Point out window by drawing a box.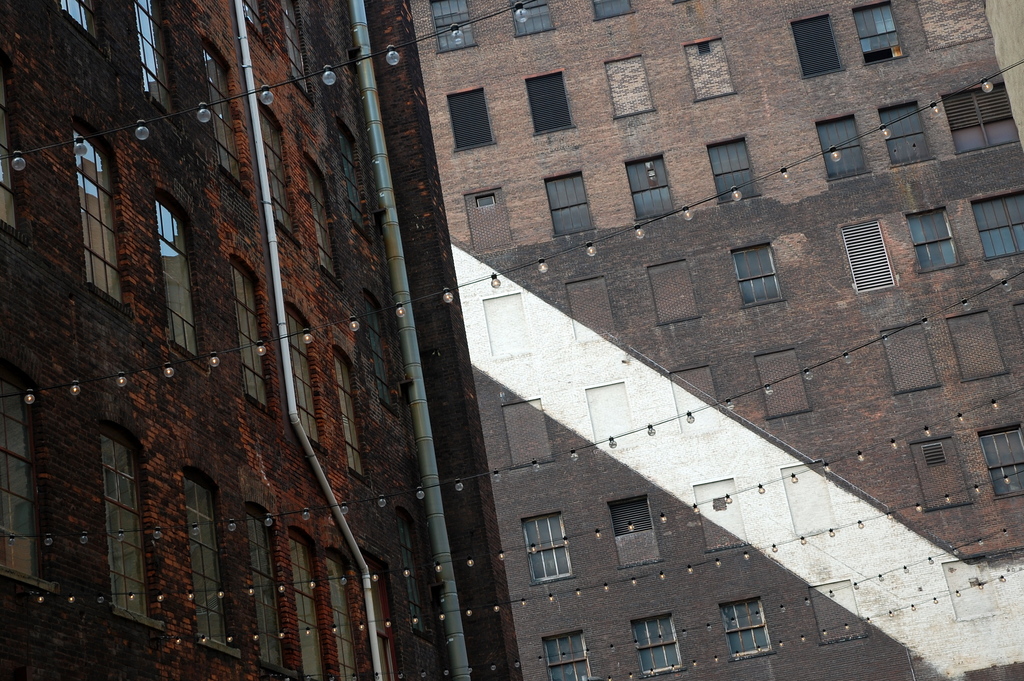
box(203, 45, 254, 192).
